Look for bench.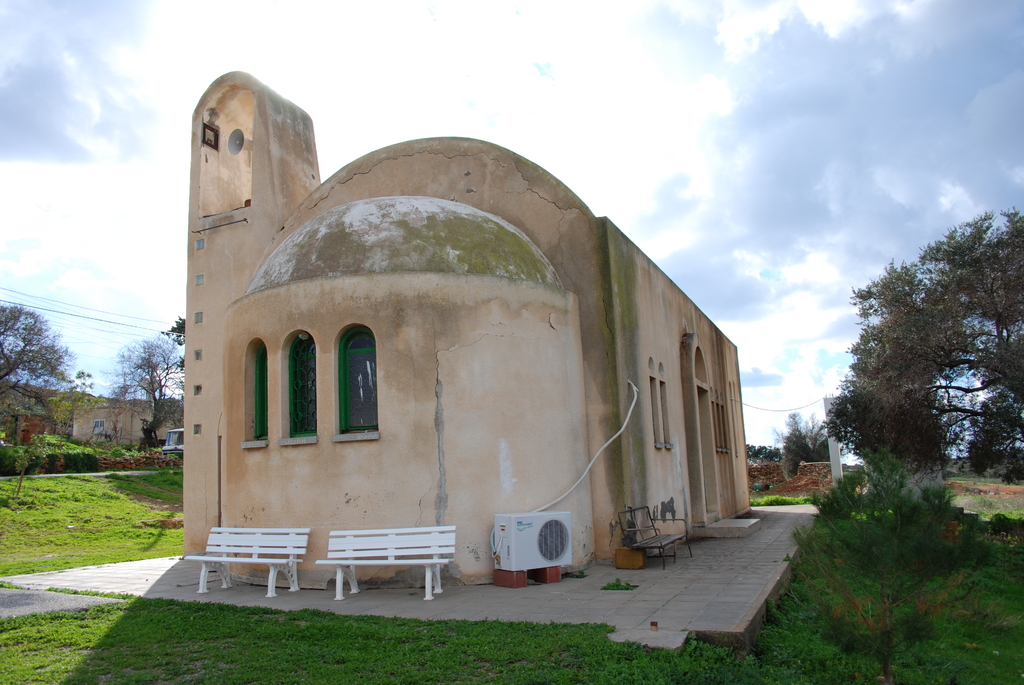
Found: 287 523 463 599.
